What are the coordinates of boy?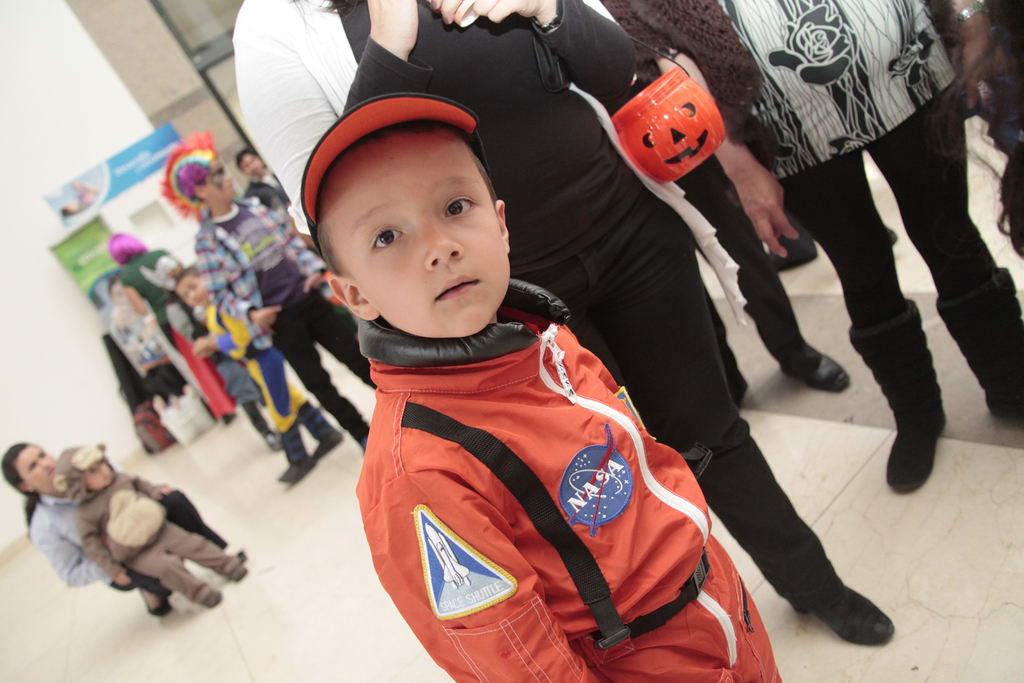
left=49, top=447, right=250, bottom=611.
